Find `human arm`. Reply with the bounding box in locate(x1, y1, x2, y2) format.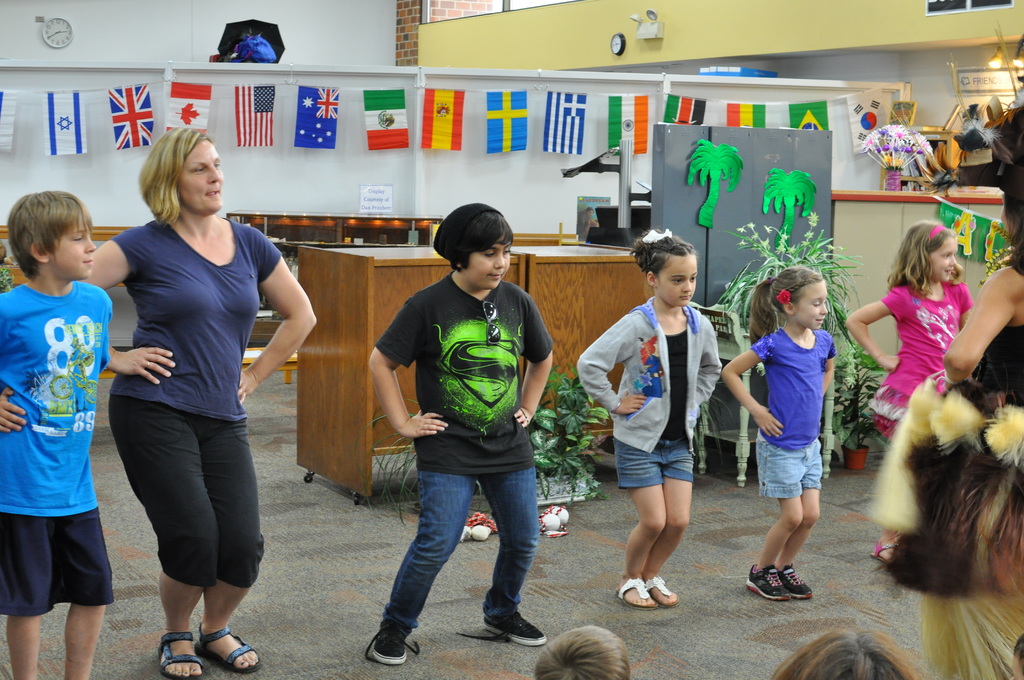
locate(0, 292, 27, 435).
